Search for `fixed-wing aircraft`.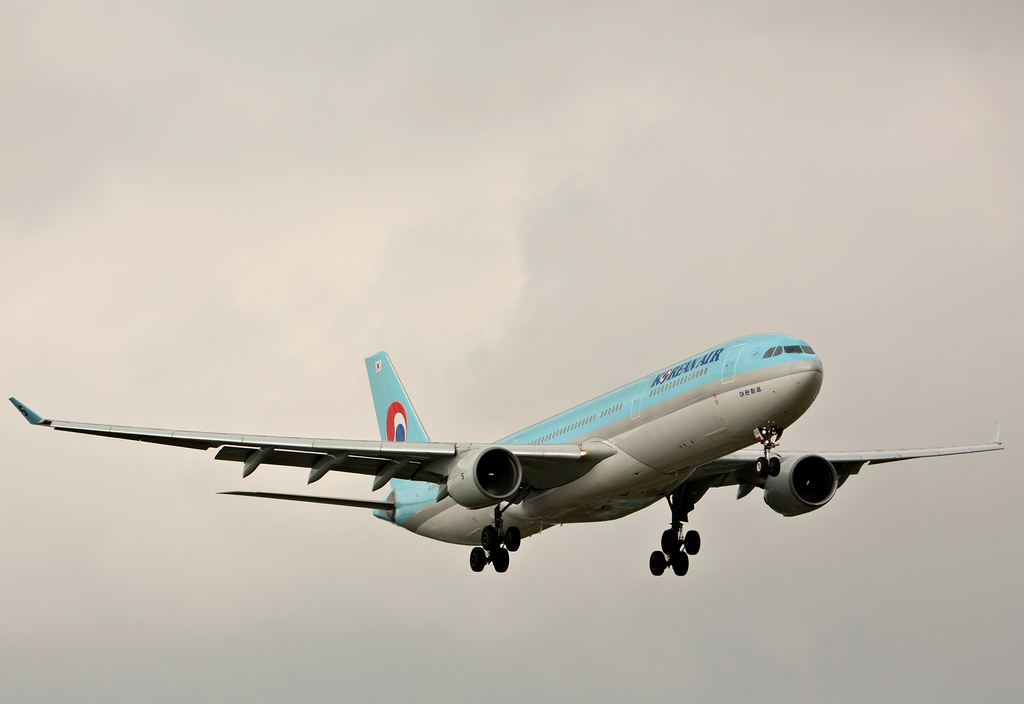
Found at bbox=[0, 332, 1002, 580].
